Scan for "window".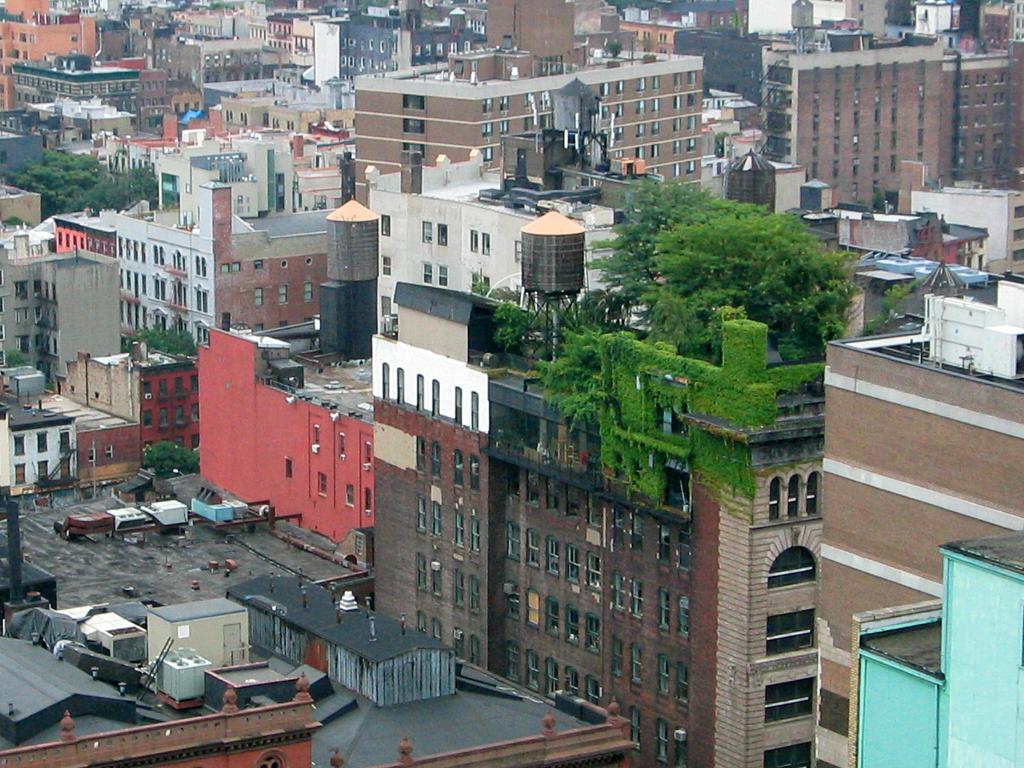
Scan result: x1=420 y1=371 x2=425 y2=409.
